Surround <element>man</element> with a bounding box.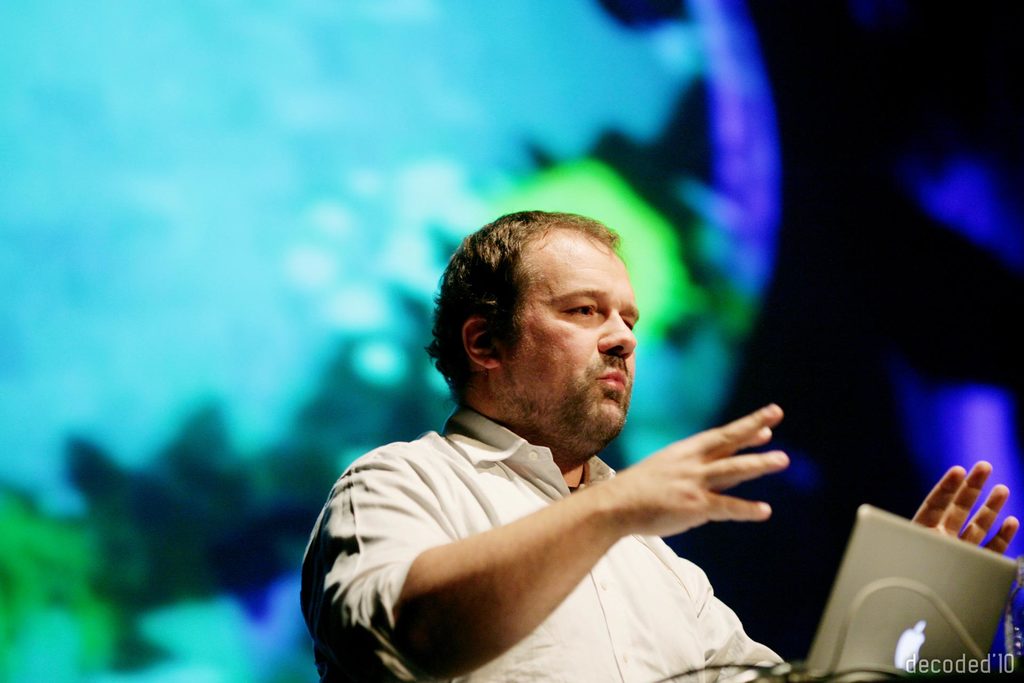
299/207/1019/682.
